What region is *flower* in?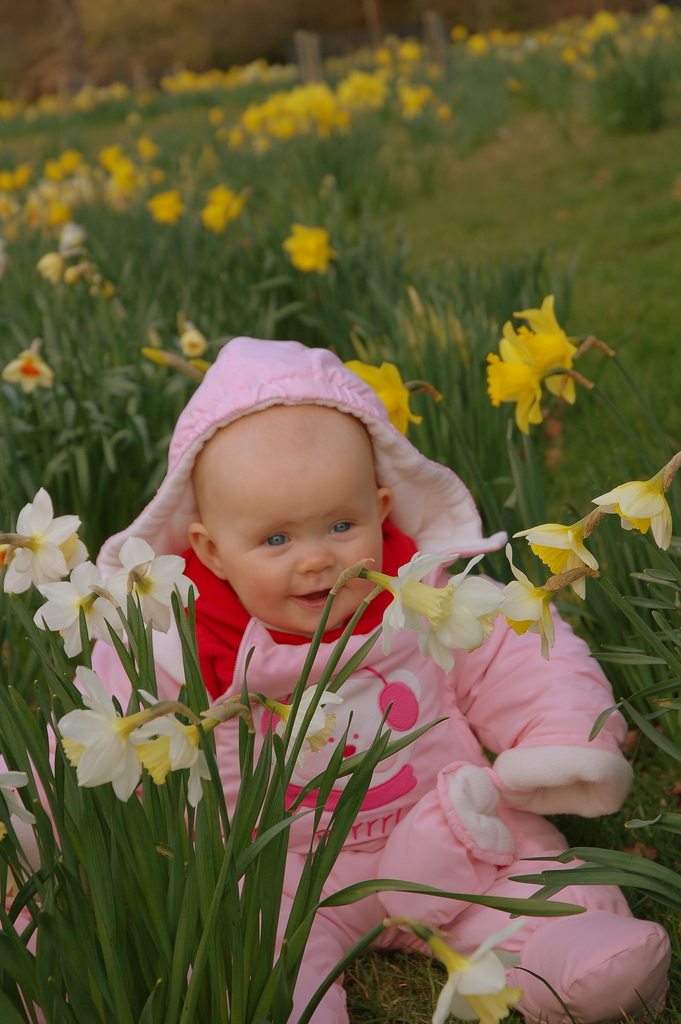
bbox=(346, 361, 420, 436).
